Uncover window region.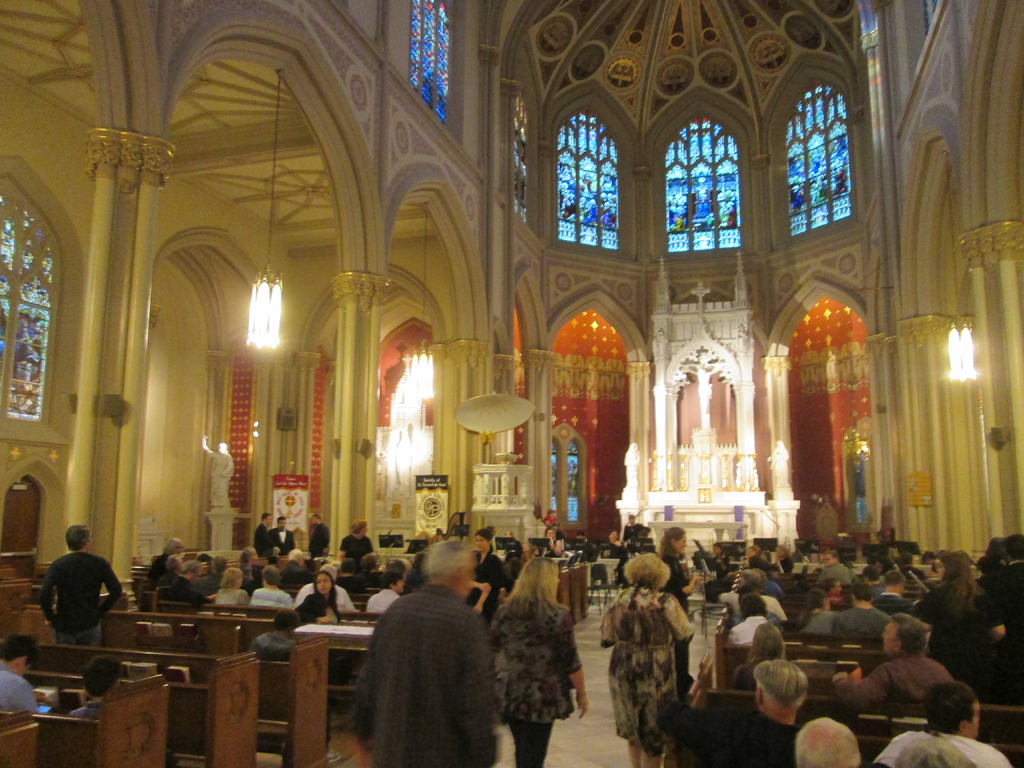
Uncovered: select_region(784, 84, 857, 234).
